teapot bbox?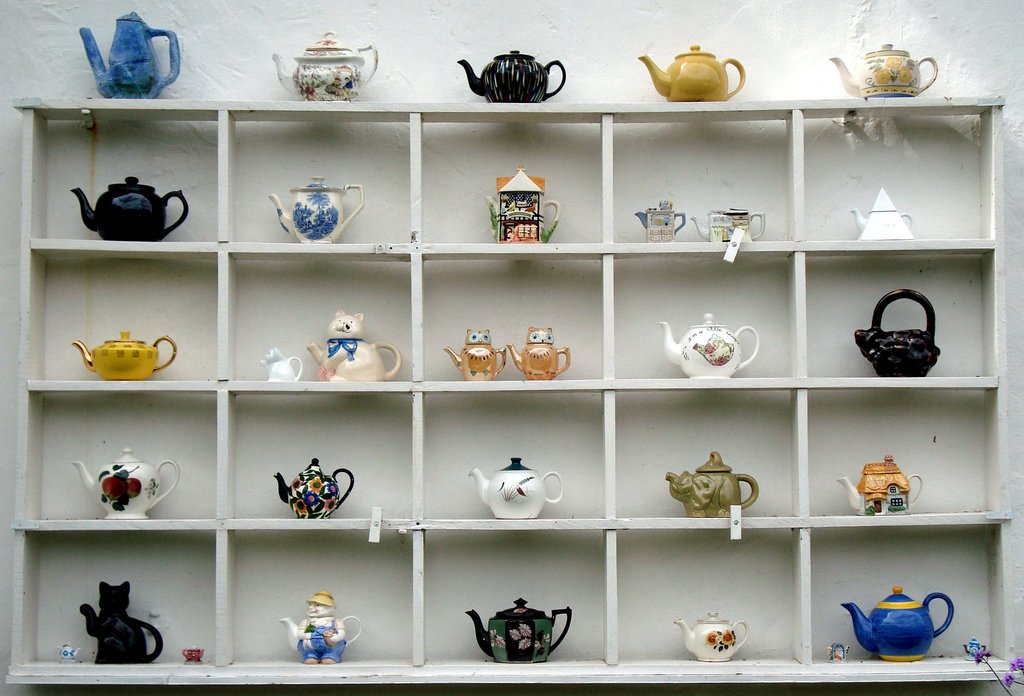
region(690, 206, 764, 246)
